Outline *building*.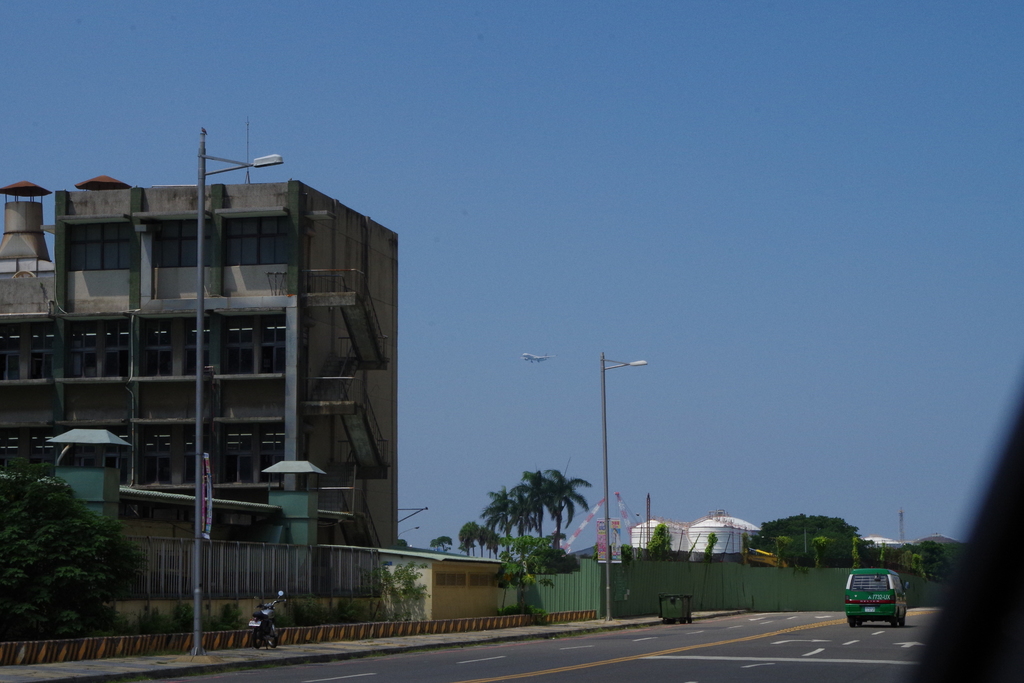
Outline: [0, 178, 401, 598].
